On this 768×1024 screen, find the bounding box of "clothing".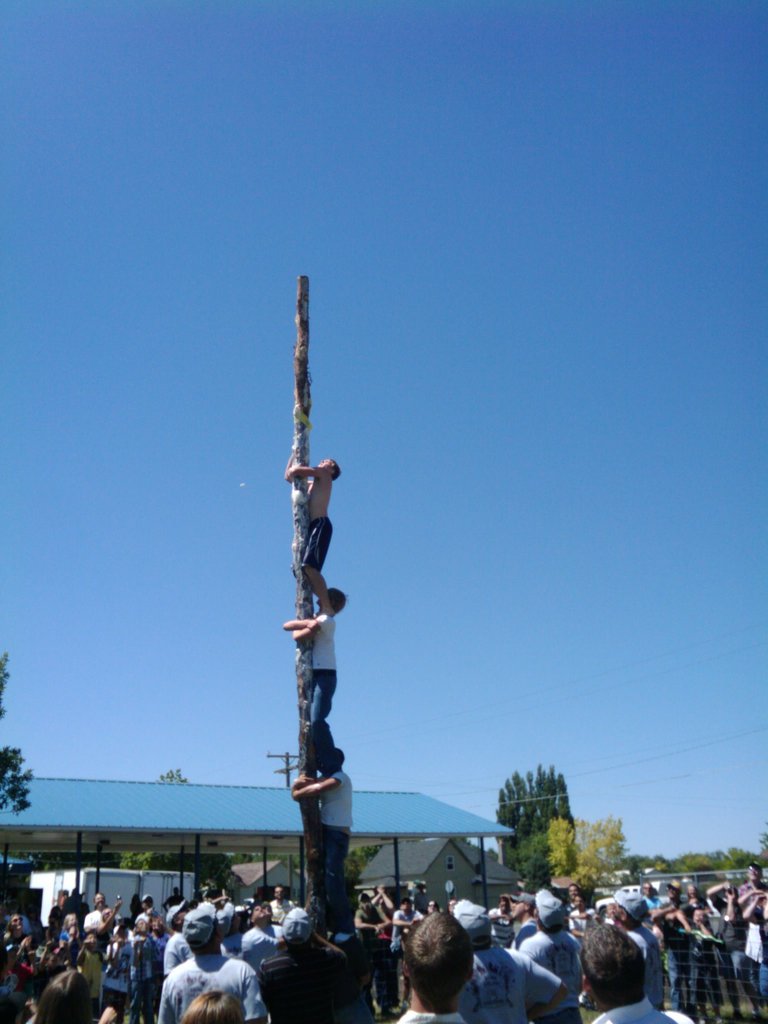
Bounding box: {"left": 319, "top": 756, "right": 359, "bottom": 900}.
